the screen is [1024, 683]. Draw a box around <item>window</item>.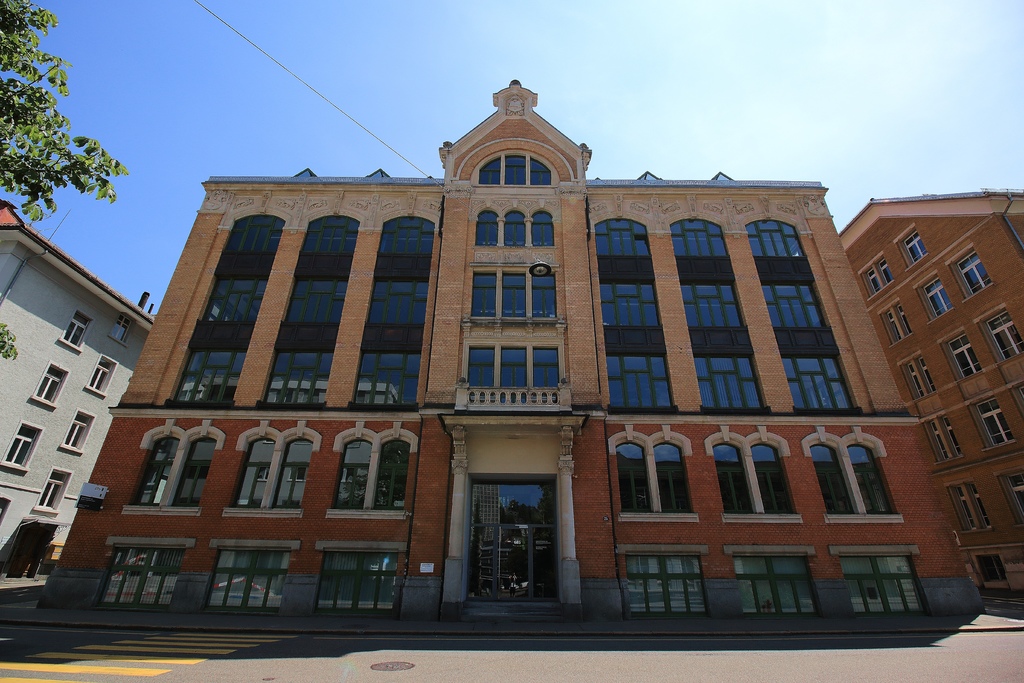
bbox(616, 441, 687, 517).
